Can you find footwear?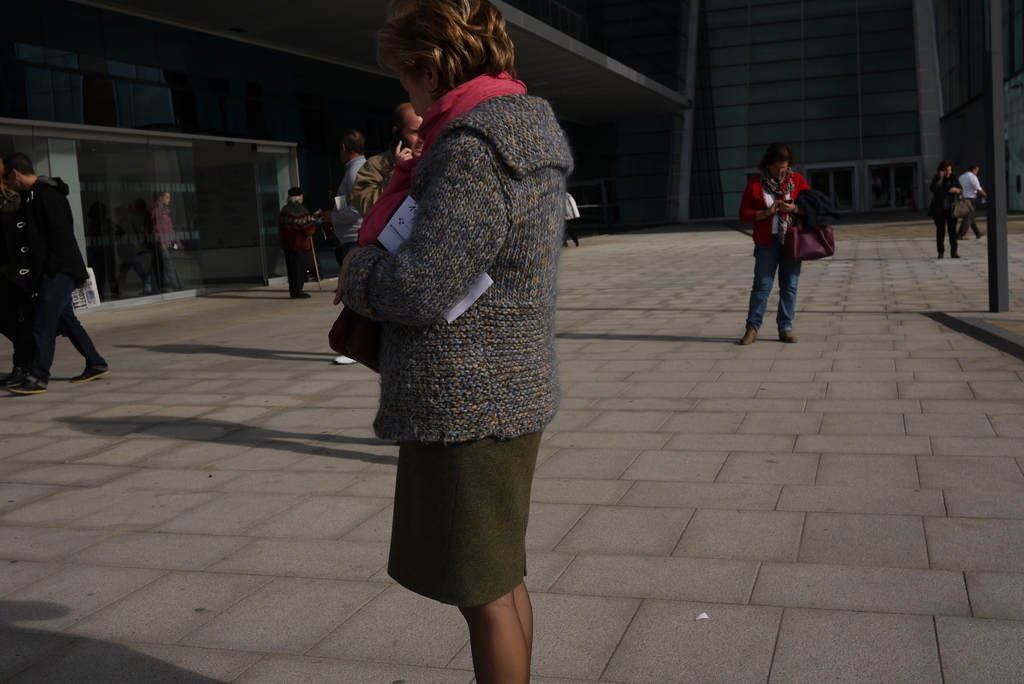
Yes, bounding box: left=979, top=232, right=987, bottom=237.
